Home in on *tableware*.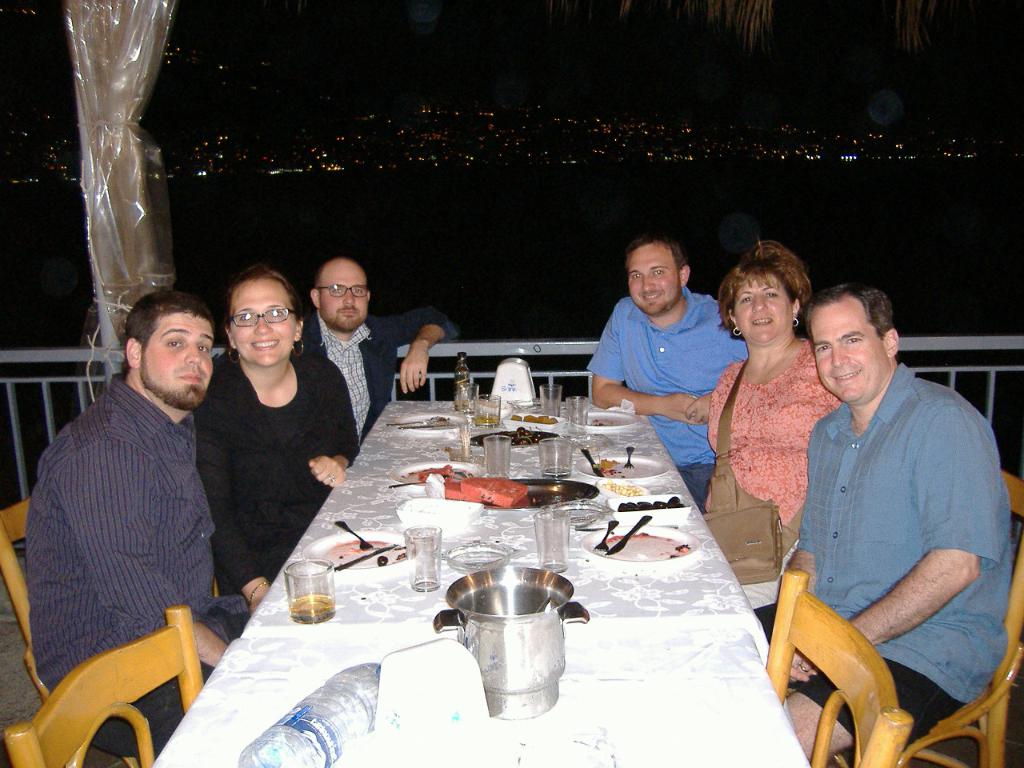
Homed in at (297, 521, 419, 581).
